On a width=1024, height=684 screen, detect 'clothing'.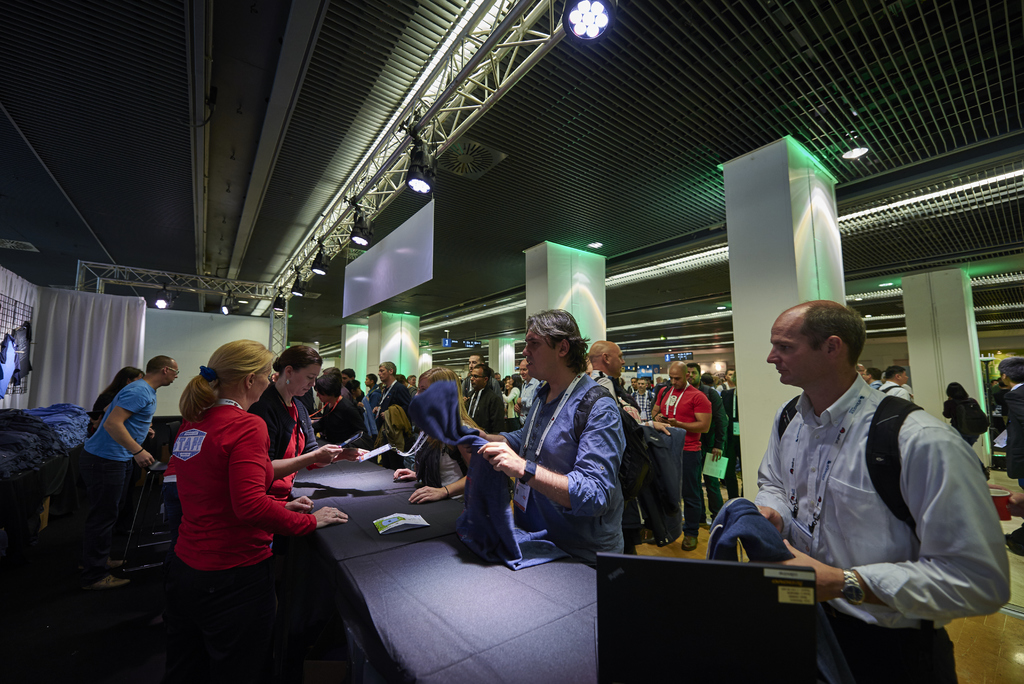
box(82, 377, 158, 585).
